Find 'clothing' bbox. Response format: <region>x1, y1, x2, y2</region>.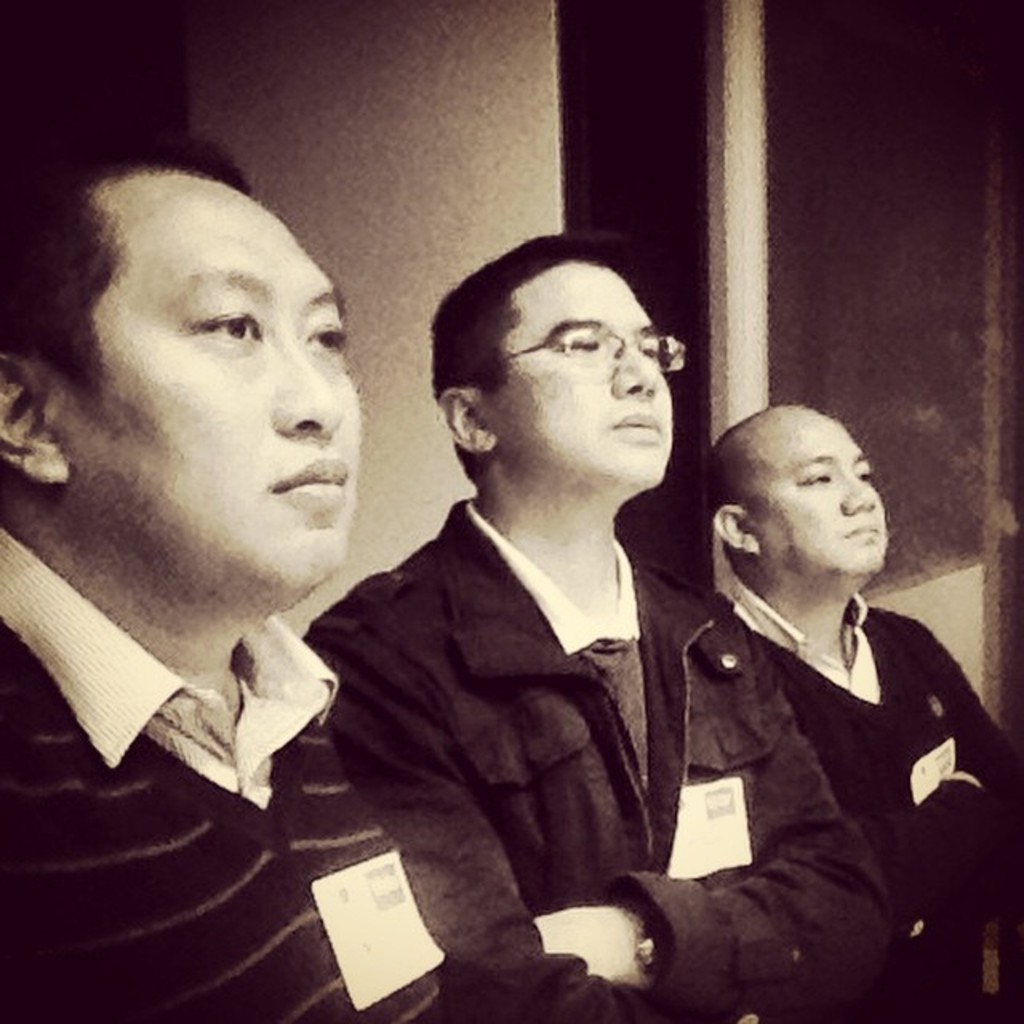
<region>733, 574, 1022, 1022</region>.
